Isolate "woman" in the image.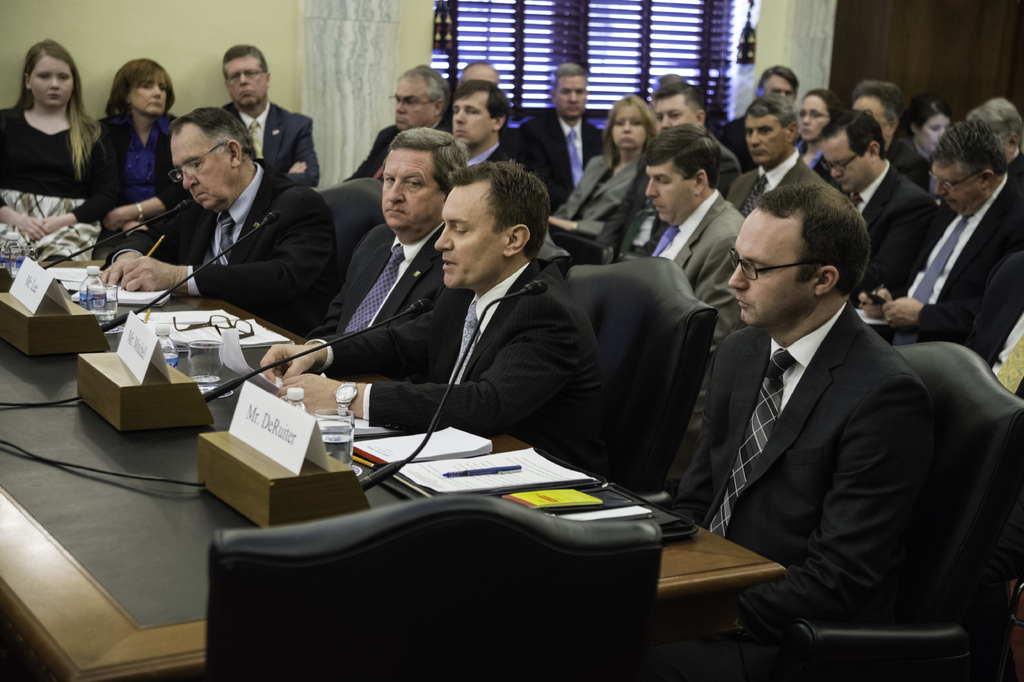
Isolated region: left=0, top=35, right=105, bottom=292.
